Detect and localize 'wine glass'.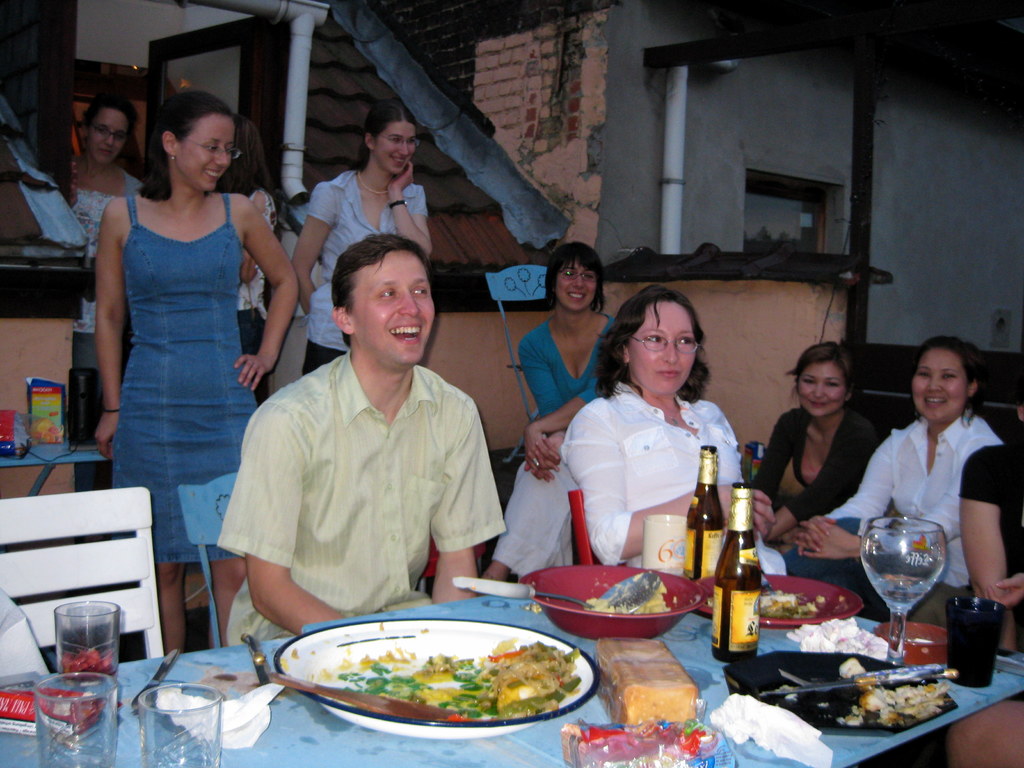
Localized at {"left": 865, "top": 514, "right": 945, "bottom": 667}.
